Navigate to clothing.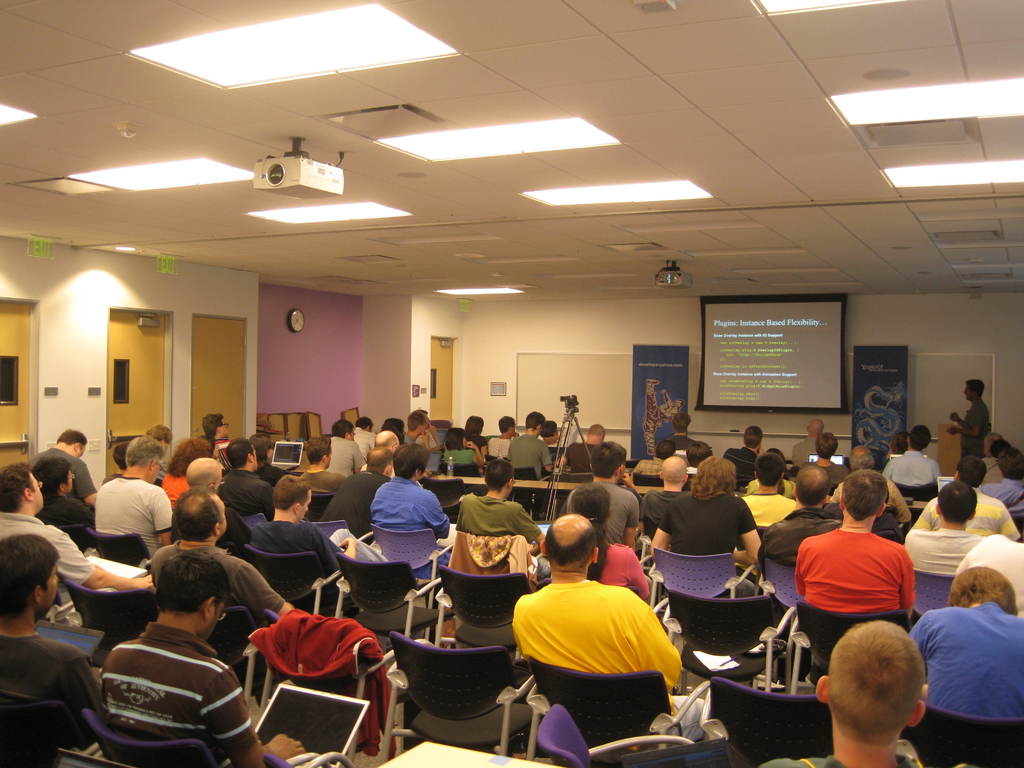
Navigation target: 905,595,1023,731.
